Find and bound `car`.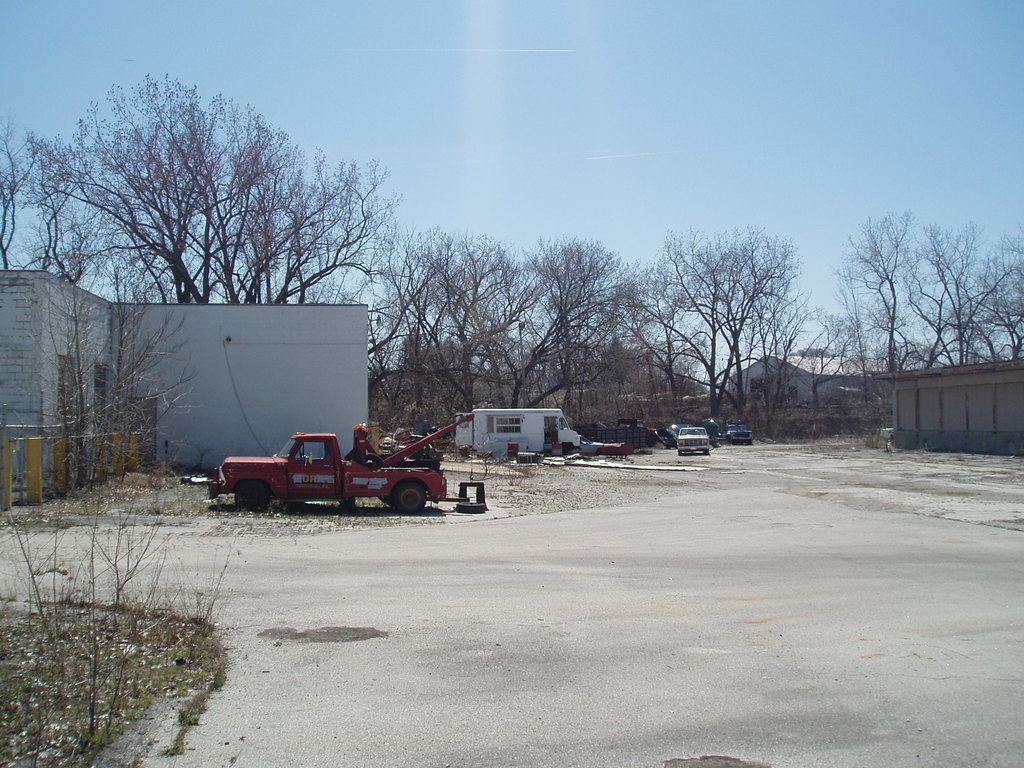
Bound: region(721, 422, 753, 447).
